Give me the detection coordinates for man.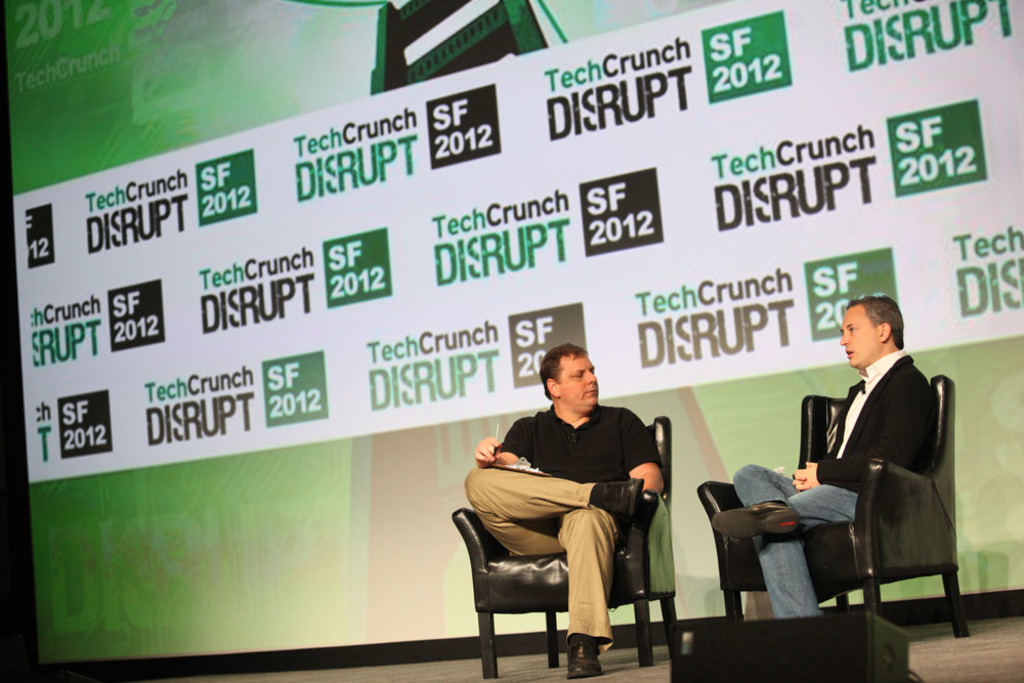
crop(459, 338, 679, 668).
